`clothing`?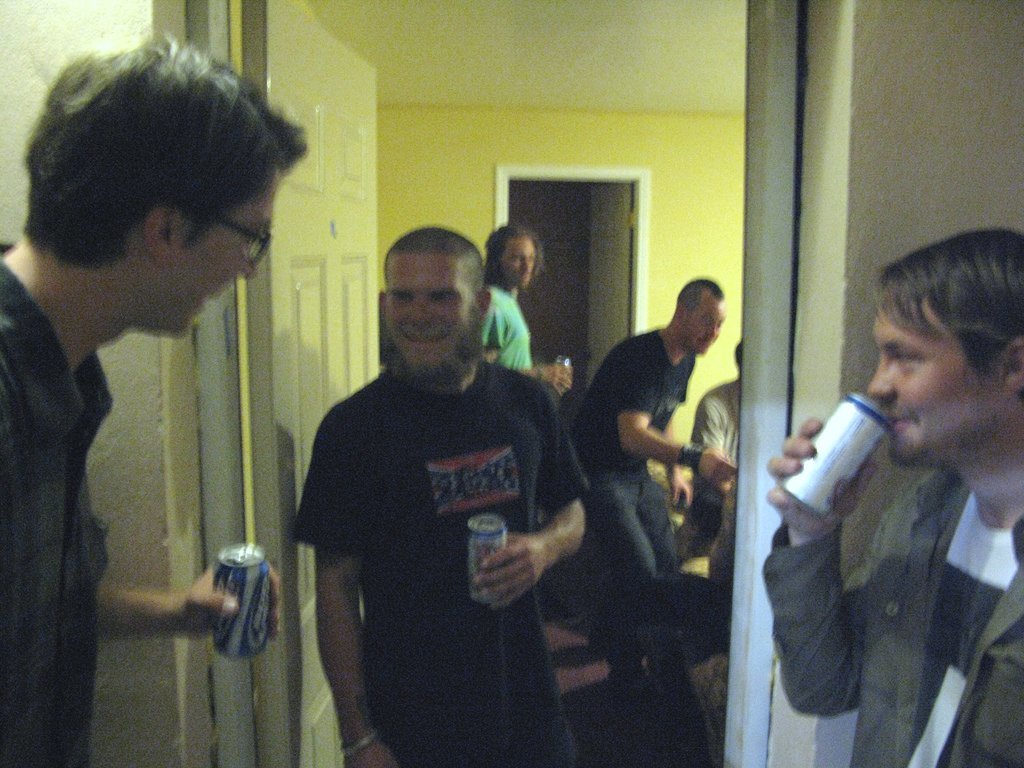
288, 289, 588, 748
